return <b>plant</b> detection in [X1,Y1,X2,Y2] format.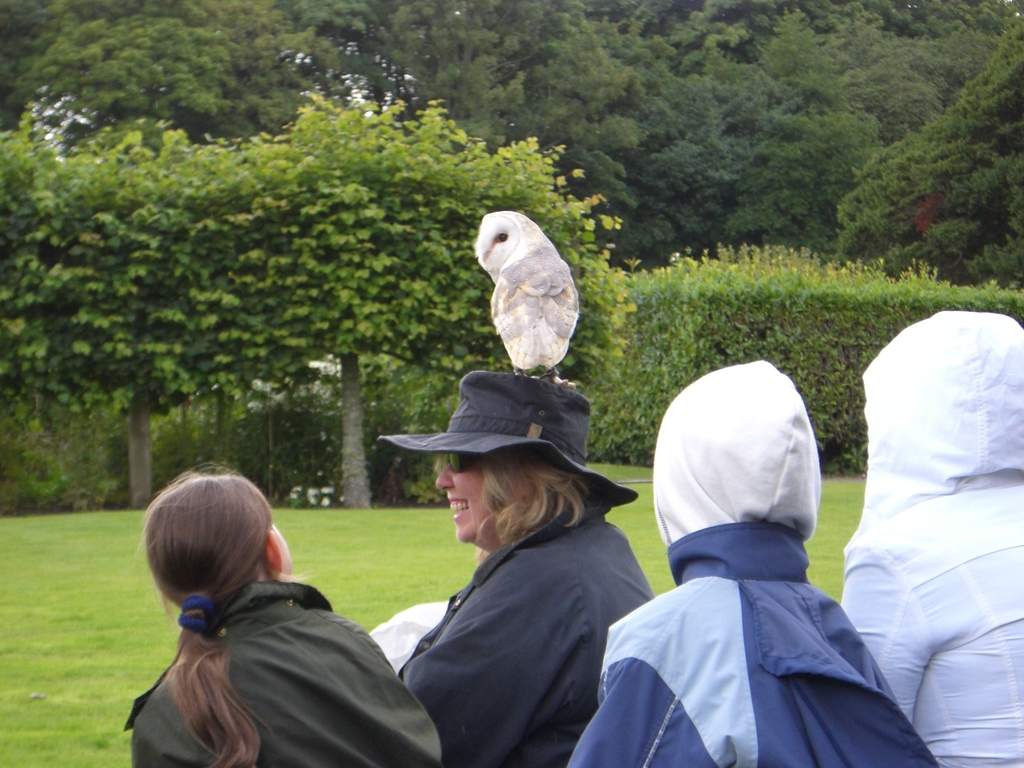
[577,237,1023,477].
